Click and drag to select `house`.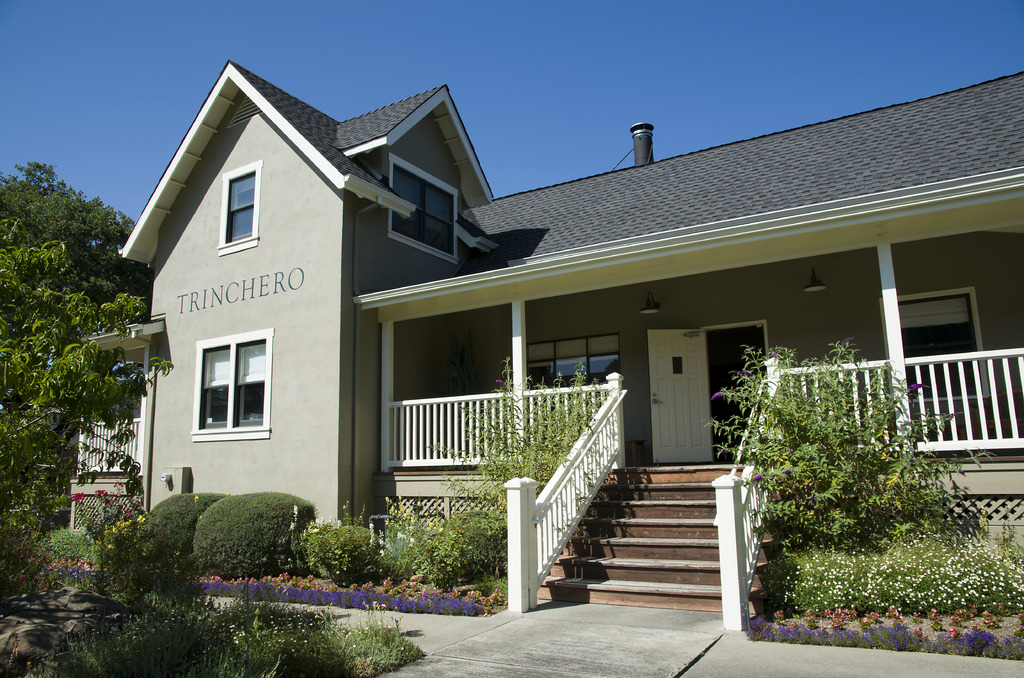
Selection: pyautogui.locateOnScreen(68, 58, 1023, 634).
